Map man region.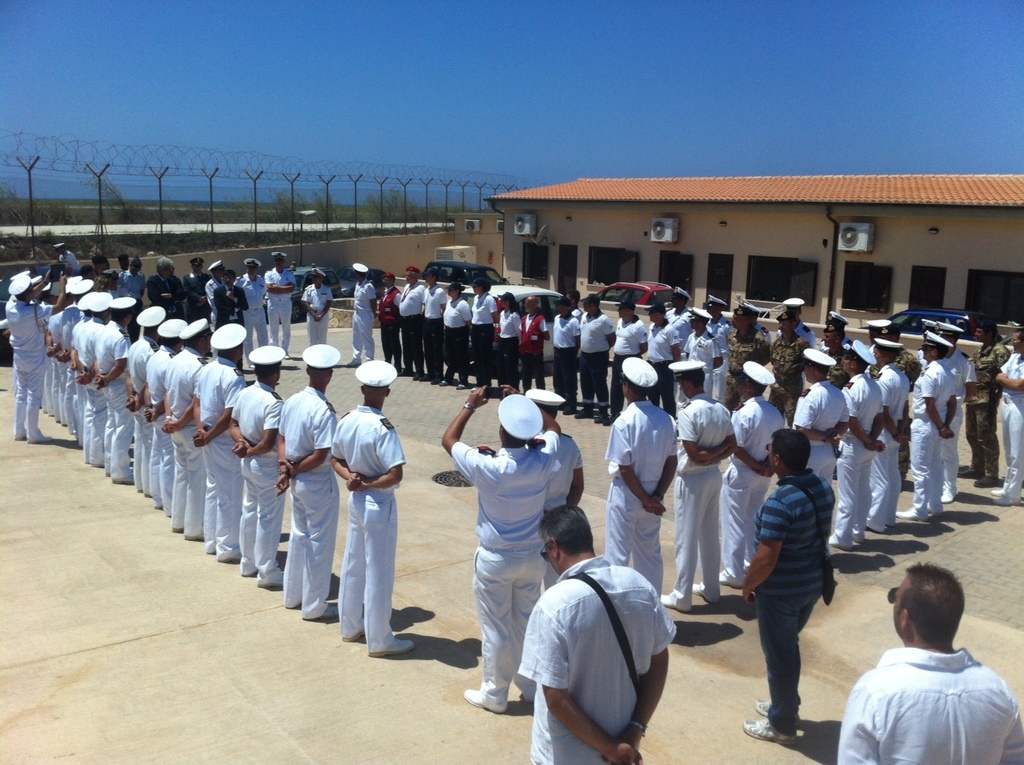
Mapped to box(95, 300, 134, 487).
